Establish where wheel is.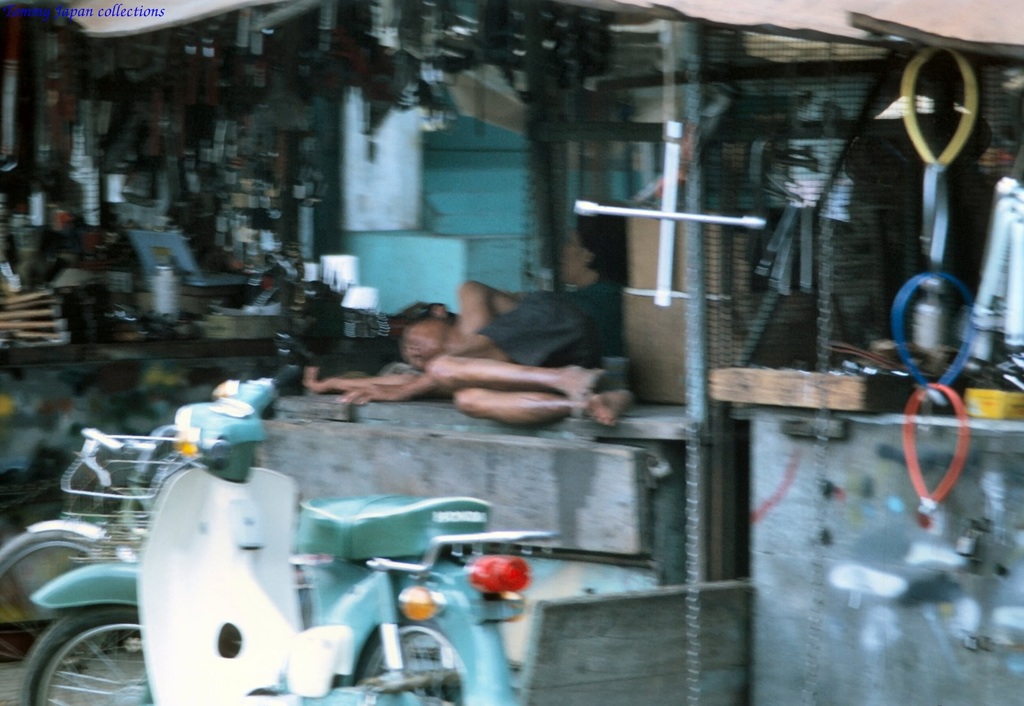
Established at 19,601,158,705.
